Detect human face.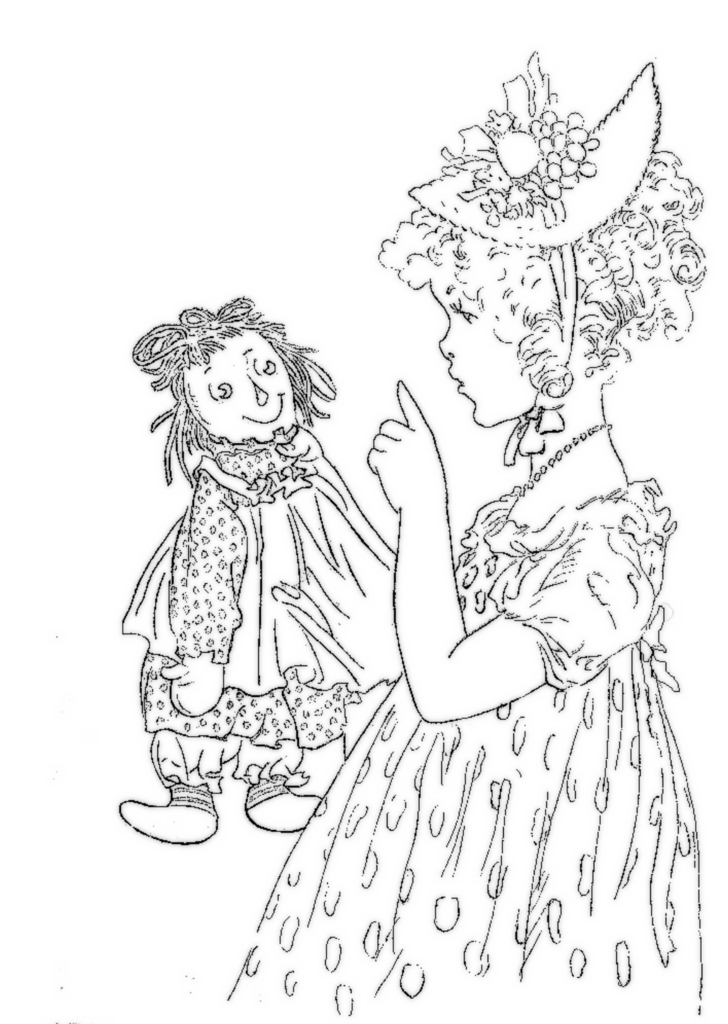
Detected at [187,331,308,433].
